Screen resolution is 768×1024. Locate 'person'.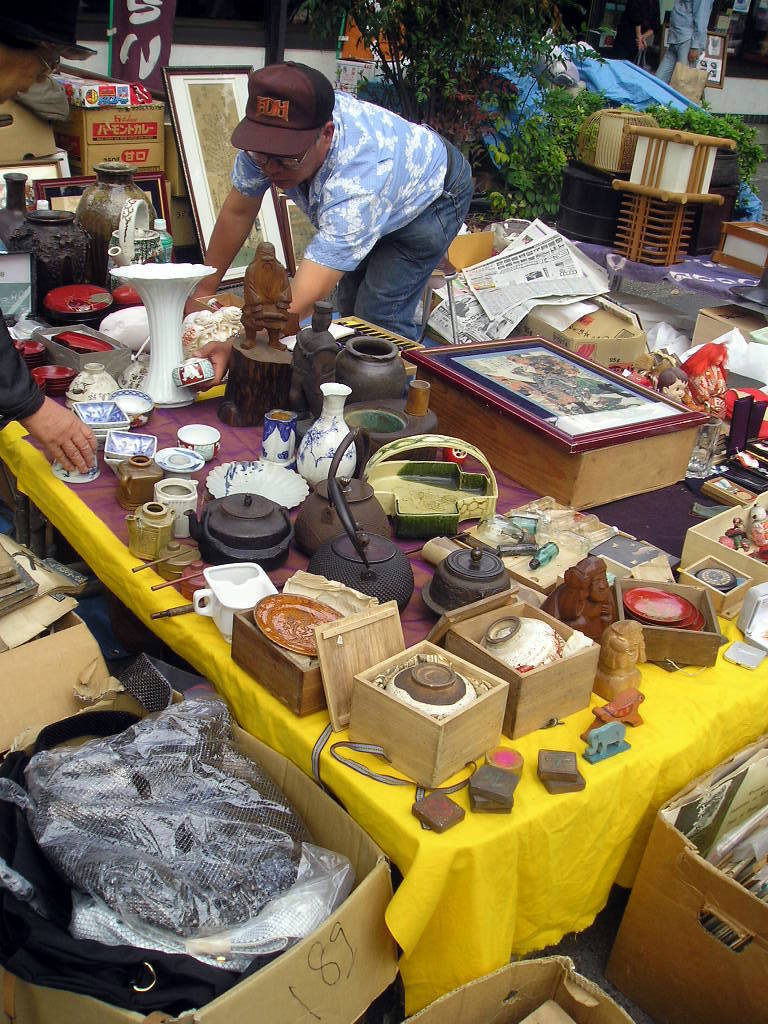
x1=591, y1=617, x2=646, y2=700.
